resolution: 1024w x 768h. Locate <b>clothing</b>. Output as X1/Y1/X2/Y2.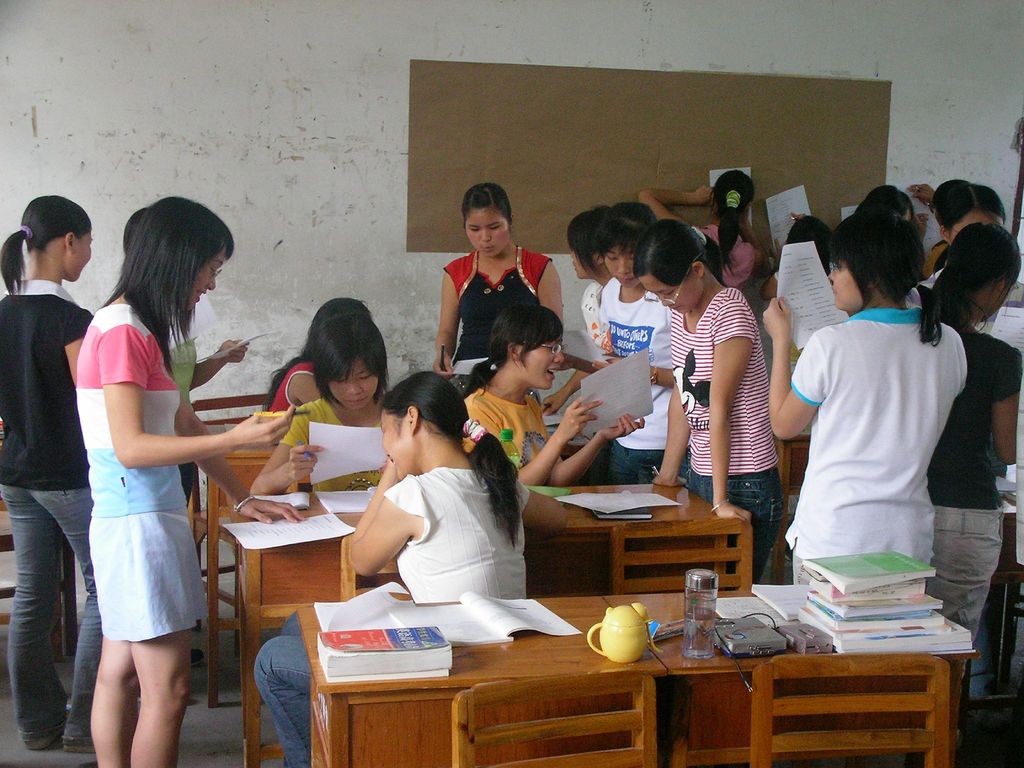
929/336/1023/652.
